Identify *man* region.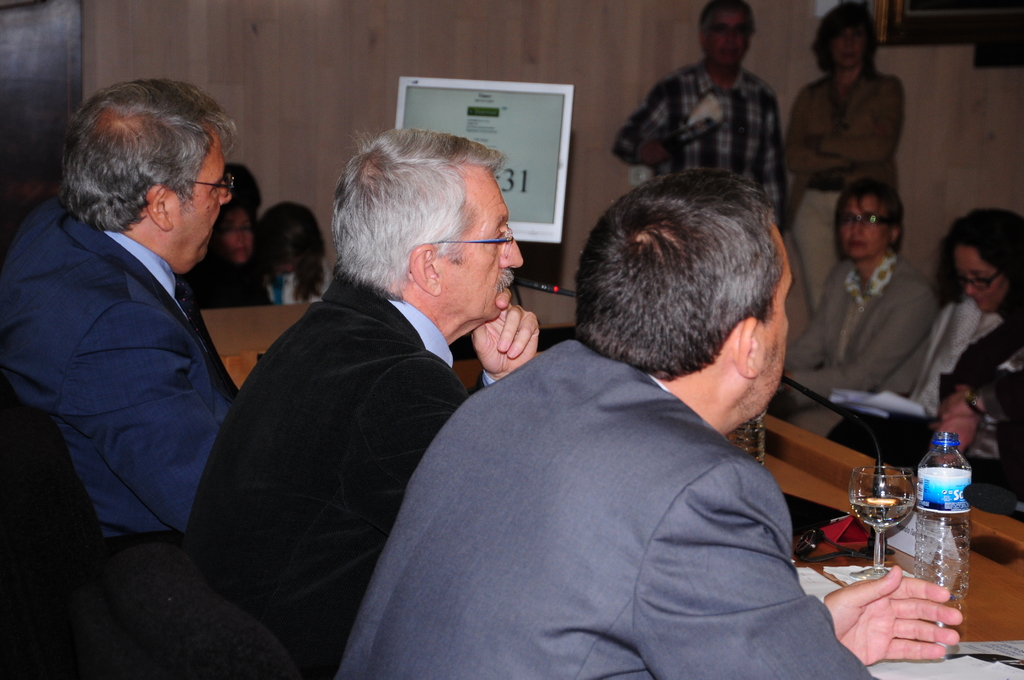
Region: box(330, 163, 963, 679).
